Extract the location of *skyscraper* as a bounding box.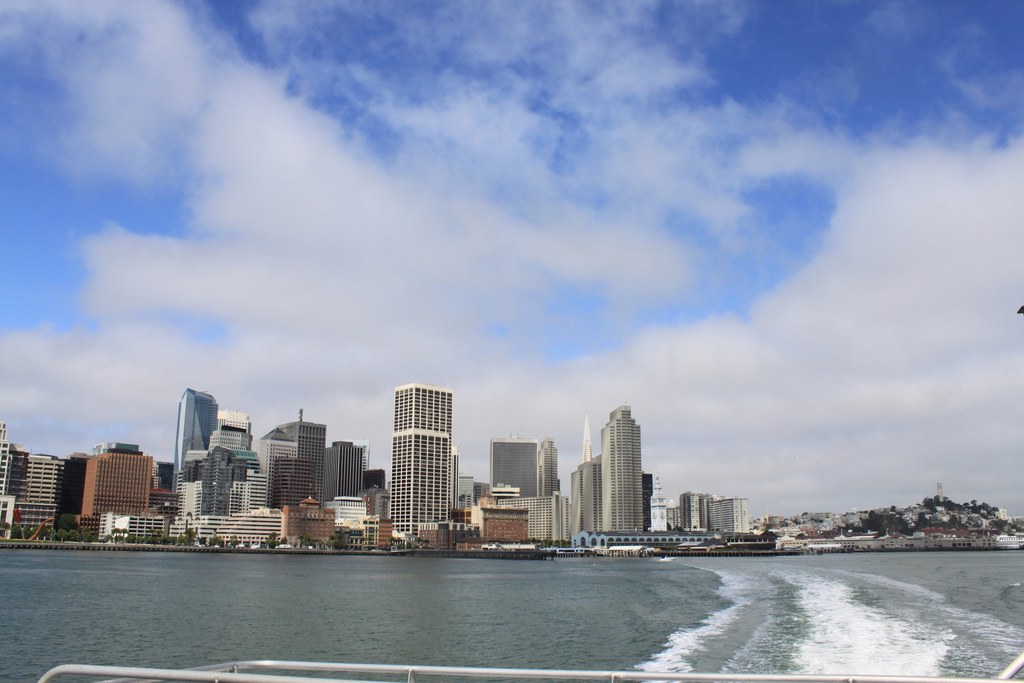
[397,380,452,535].
